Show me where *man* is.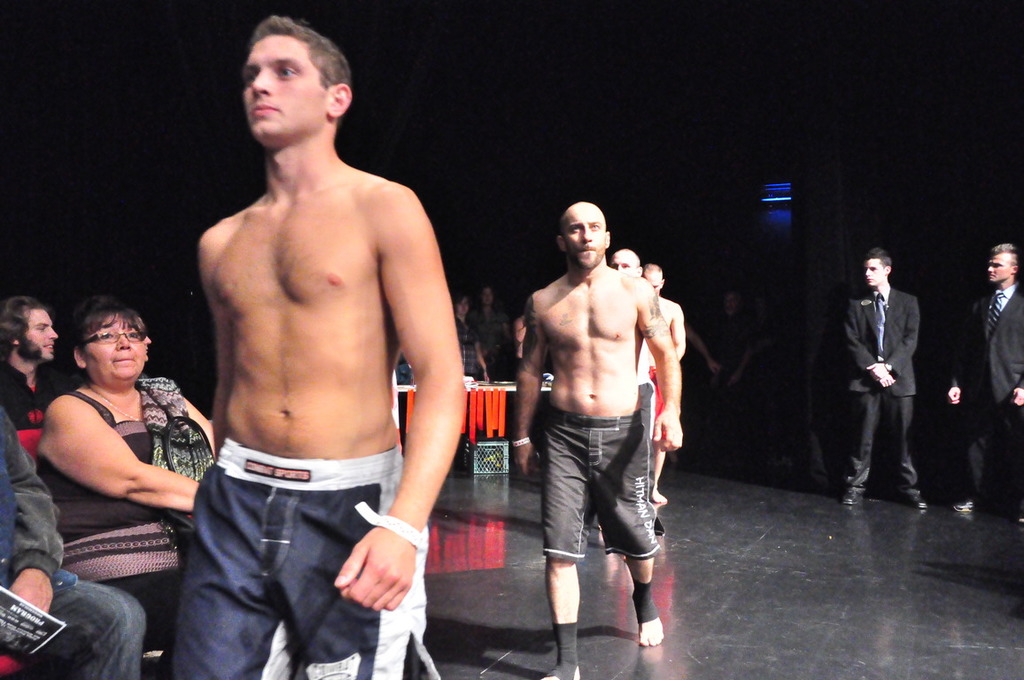
*man* is at Rect(844, 249, 933, 514).
